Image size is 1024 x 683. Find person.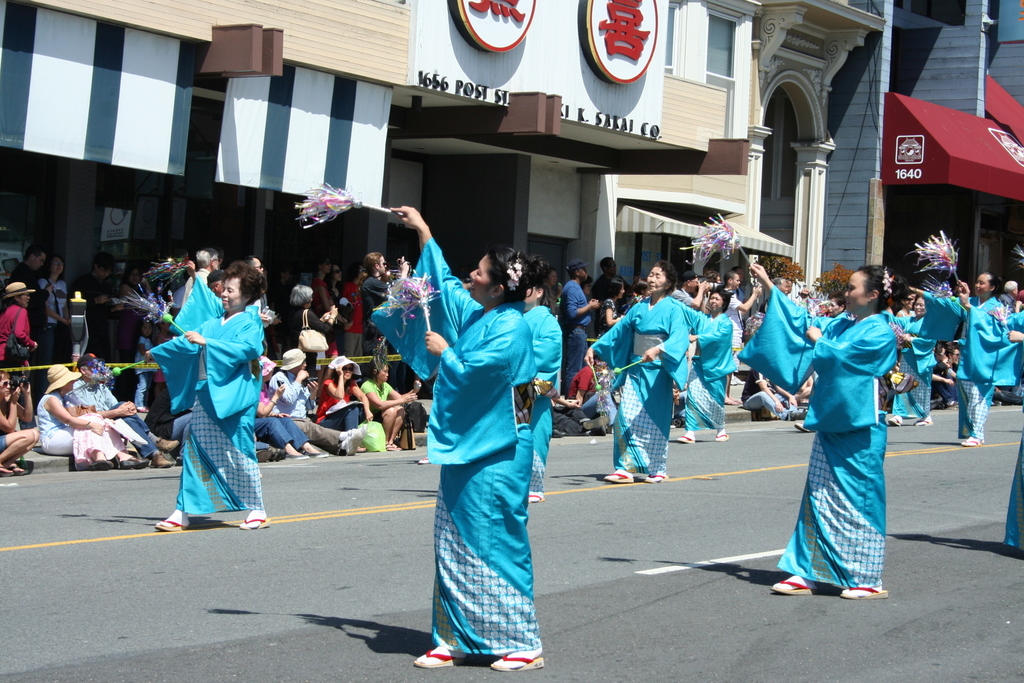
349:202:546:679.
